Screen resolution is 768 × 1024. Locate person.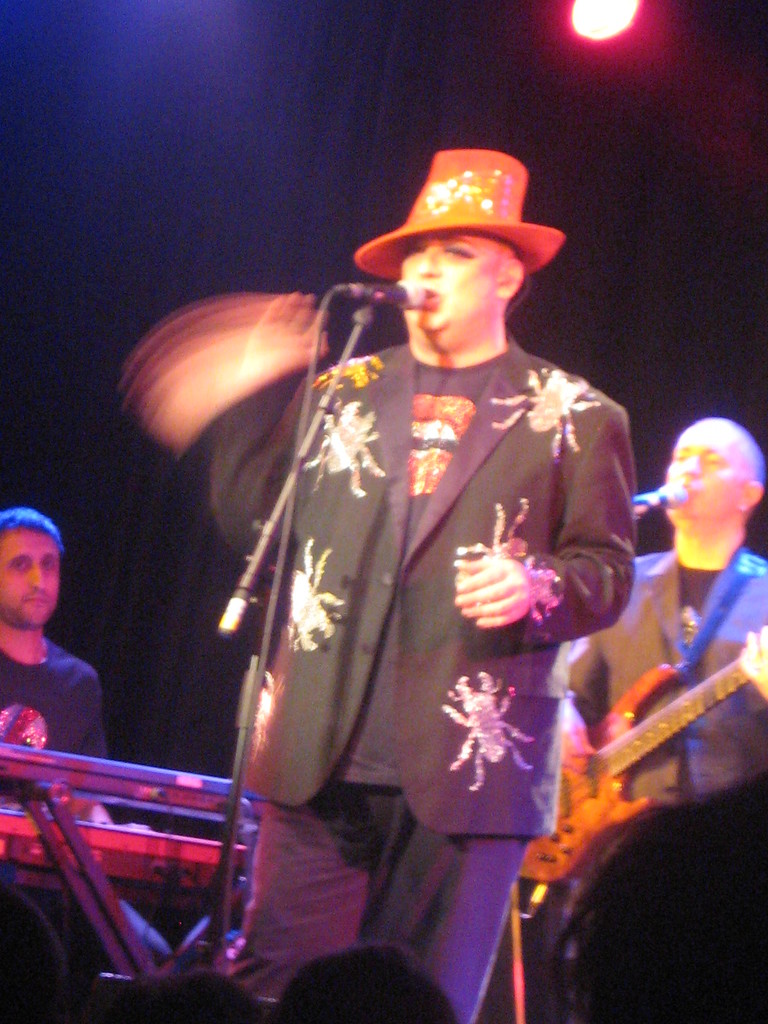
(0,507,110,1023).
